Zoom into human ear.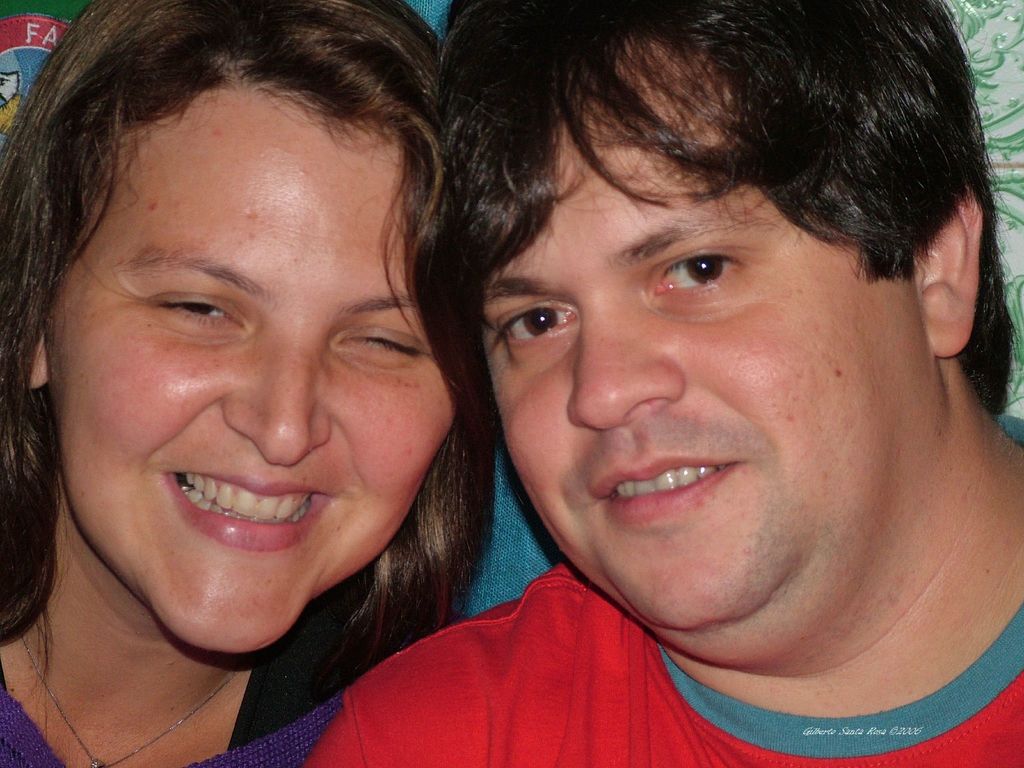
Zoom target: <box>28,317,52,388</box>.
